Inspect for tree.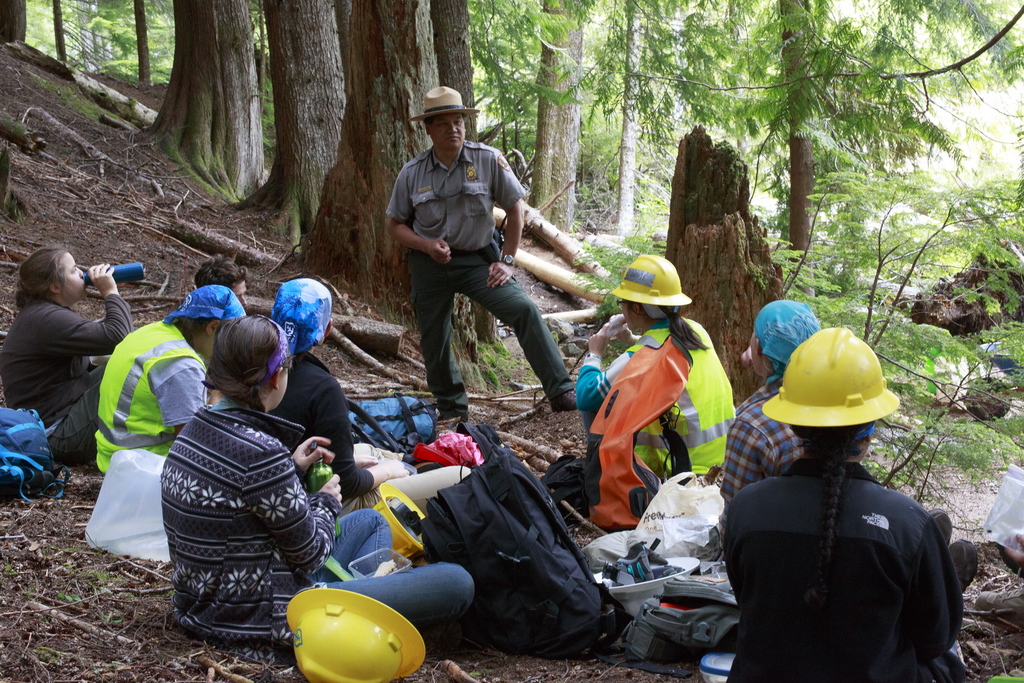
Inspection: l=2, t=0, r=24, b=50.
